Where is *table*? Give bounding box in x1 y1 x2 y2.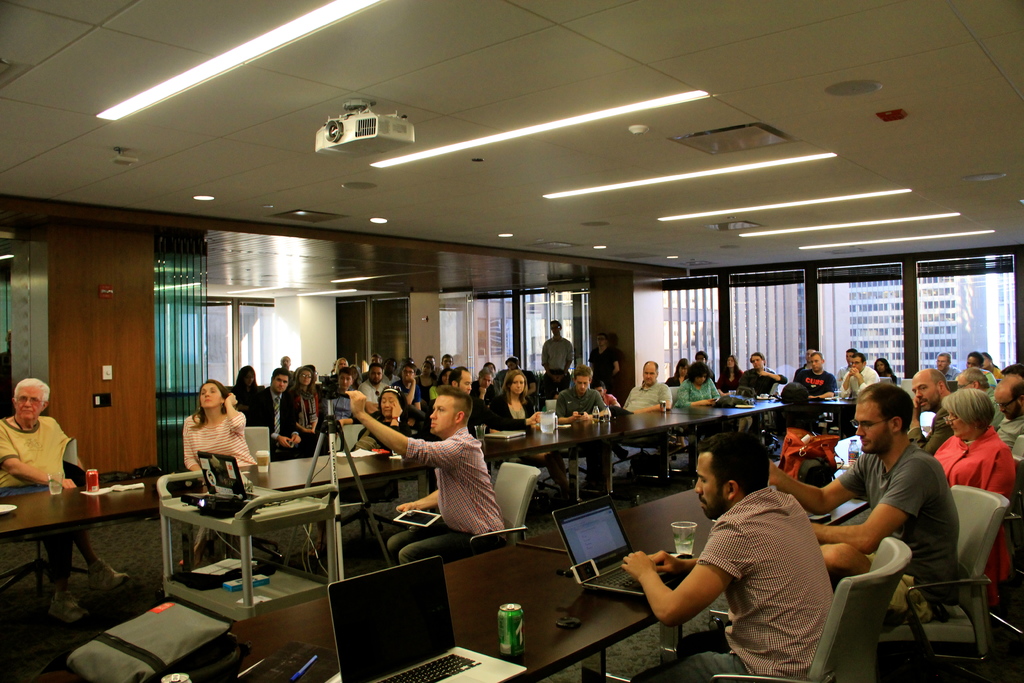
0 466 148 620.
